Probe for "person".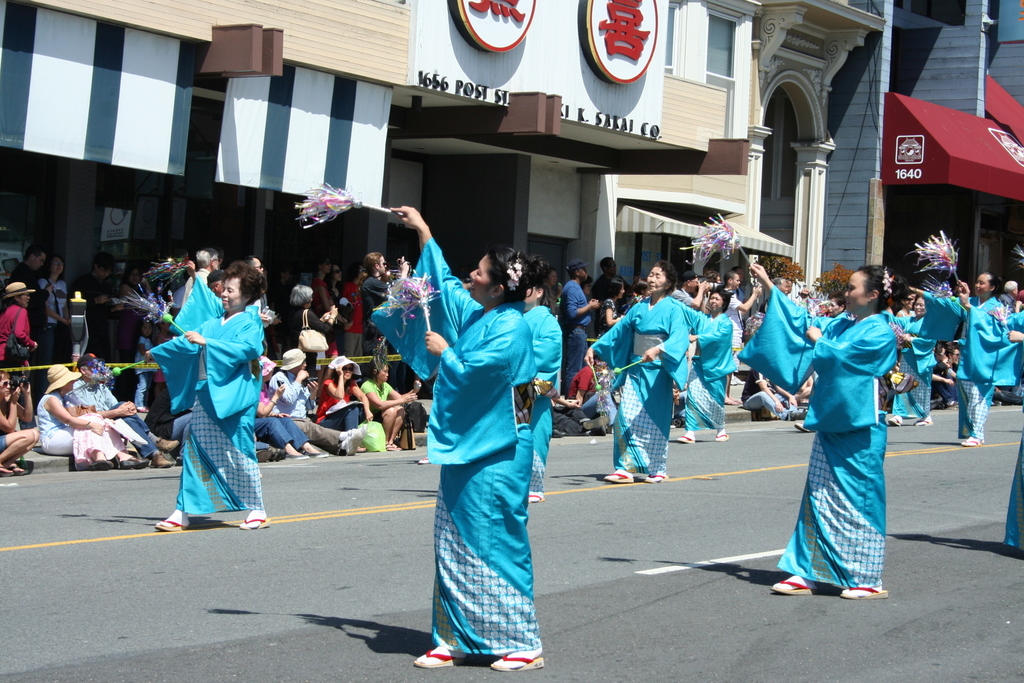
Probe result: (x1=893, y1=288, x2=920, y2=314).
